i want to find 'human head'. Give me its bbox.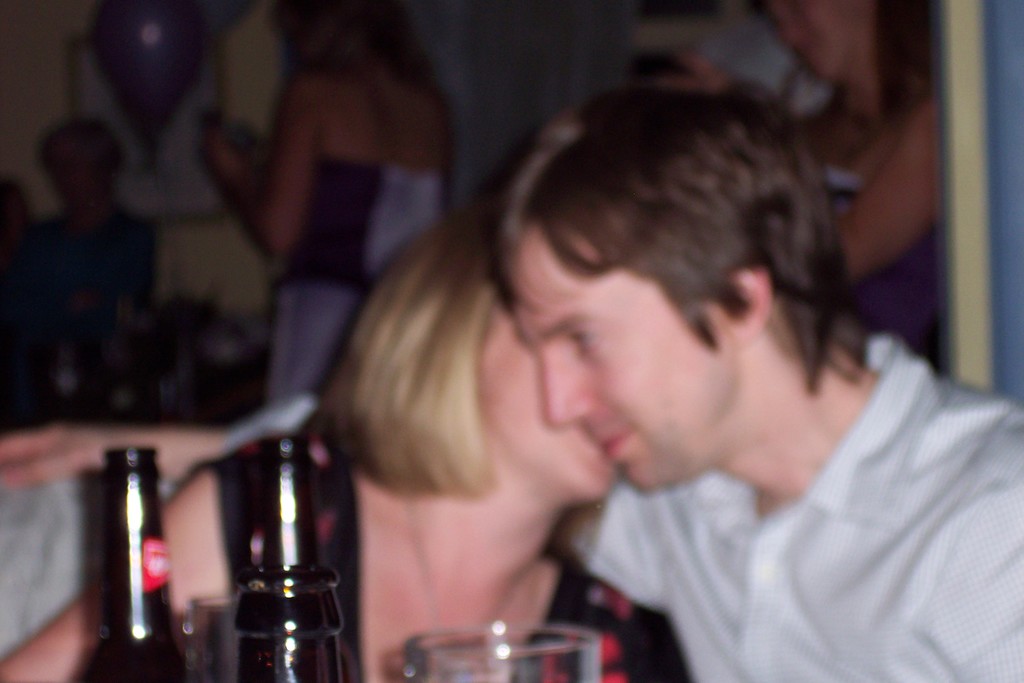
select_region(474, 91, 882, 508).
